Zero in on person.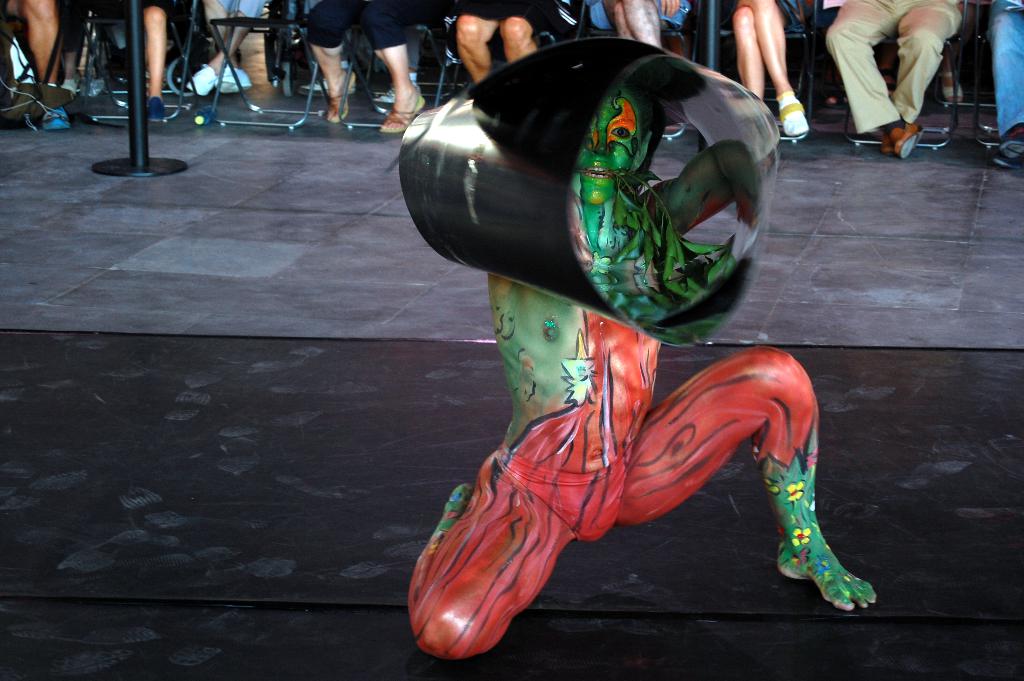
Zeroed in: 420,1,829,641.
